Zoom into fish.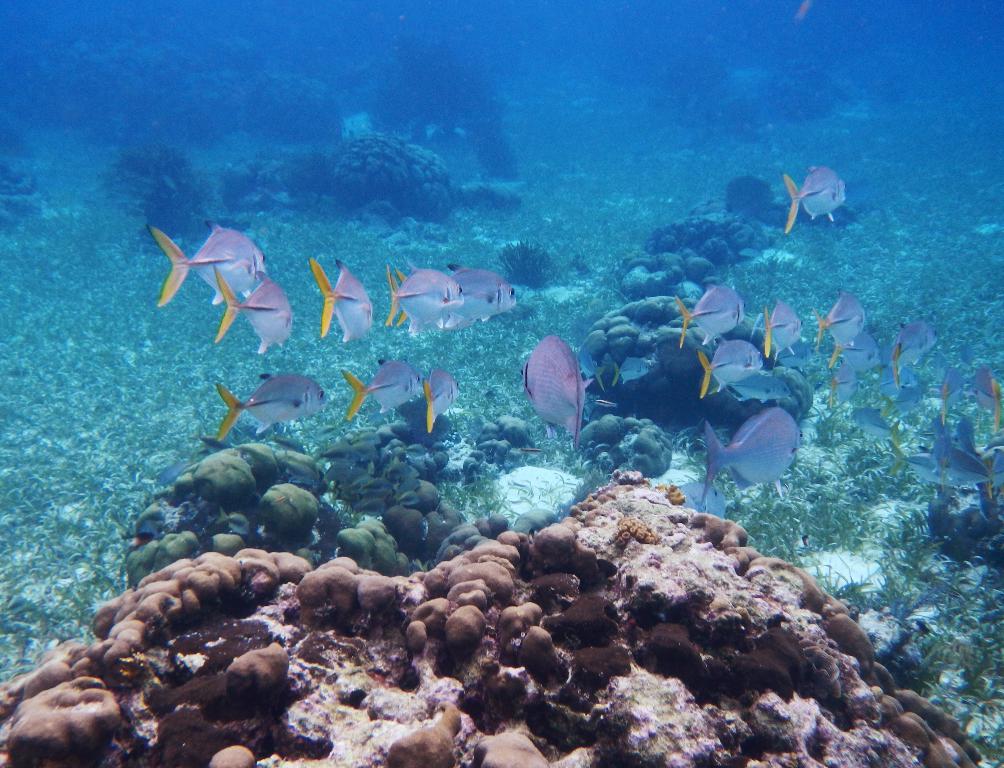
Zoom target: pyautogui.locateOnScreen(352, 440, 380, 464).
